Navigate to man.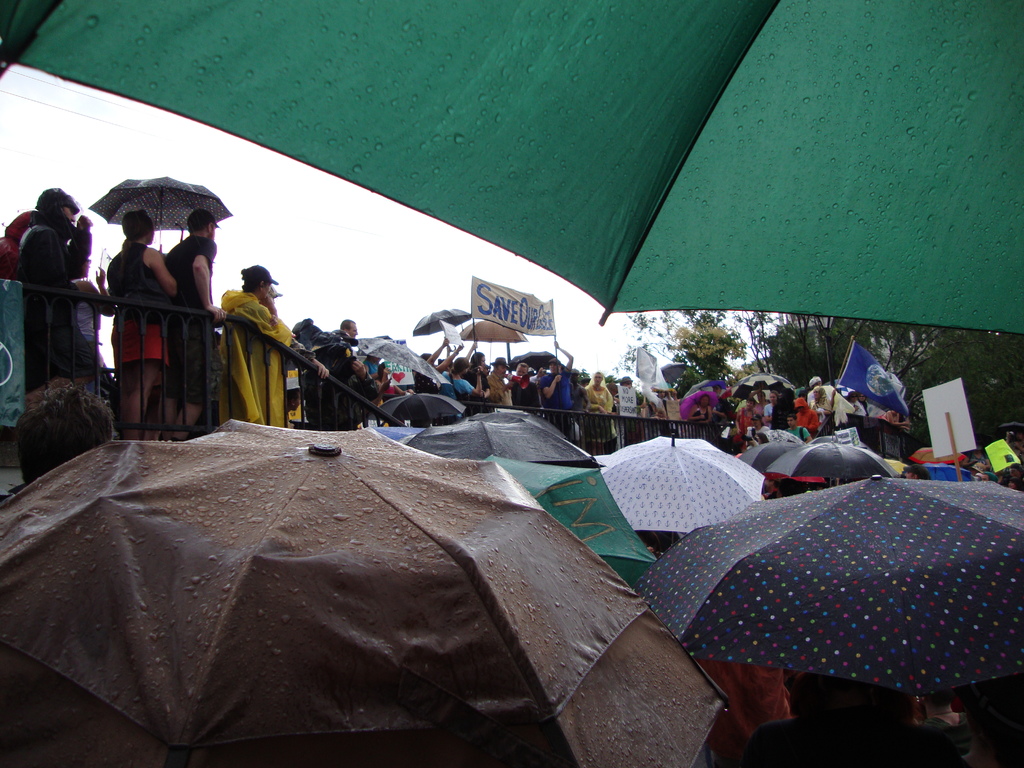
Navigation target: detection(334, 317, 367, 351).
